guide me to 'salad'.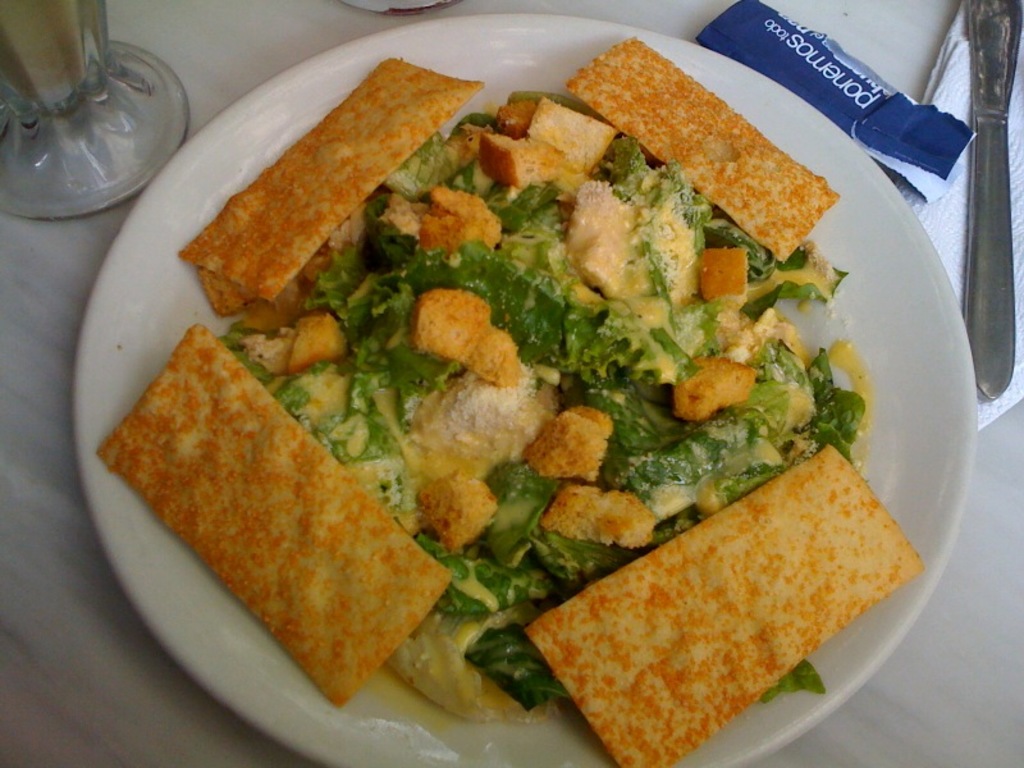
Guidance: region(119, 45, 914, 745).
